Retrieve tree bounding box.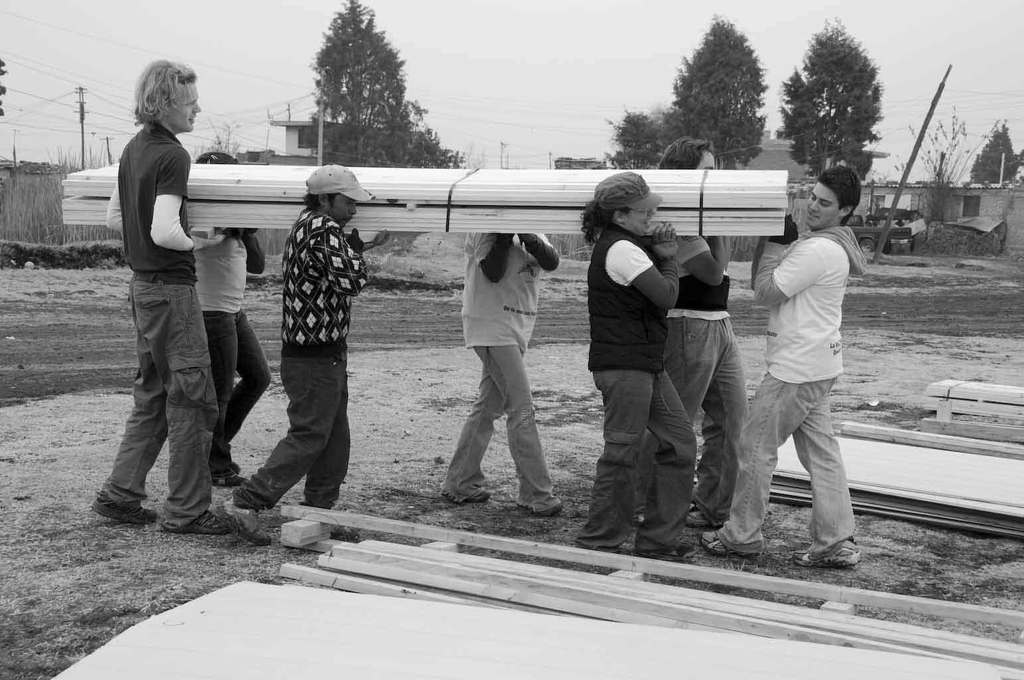
Bounding box: bbox=(904, 103, 999, 220).
